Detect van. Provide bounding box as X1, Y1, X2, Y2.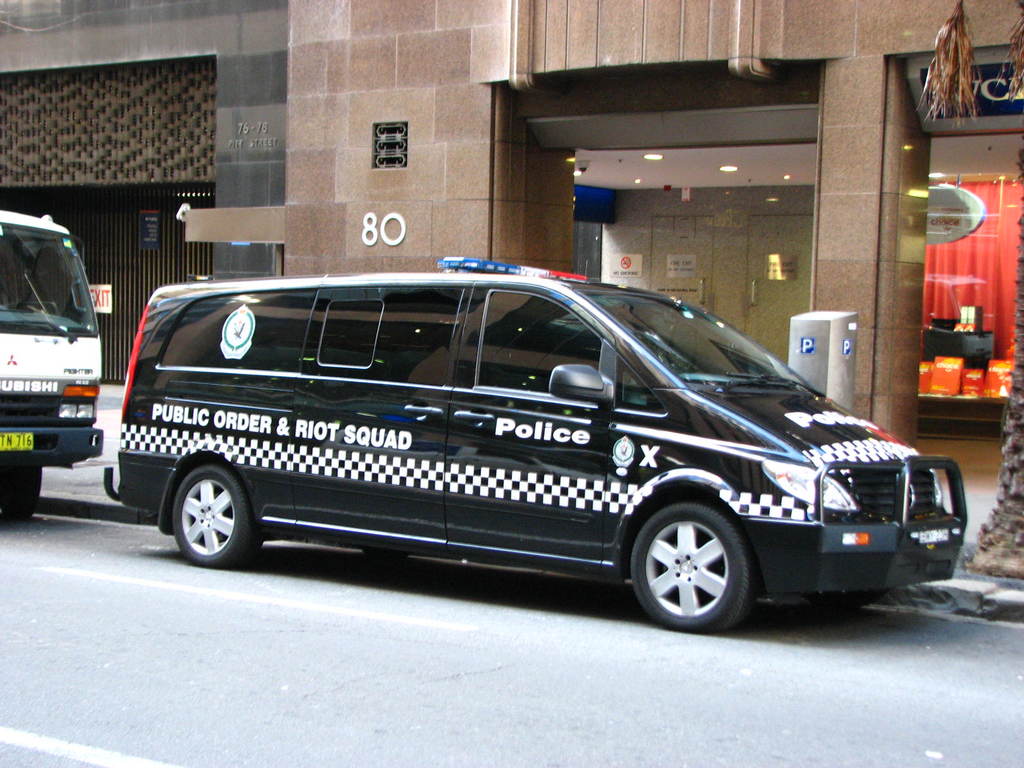
102, 253, 968, 637.
